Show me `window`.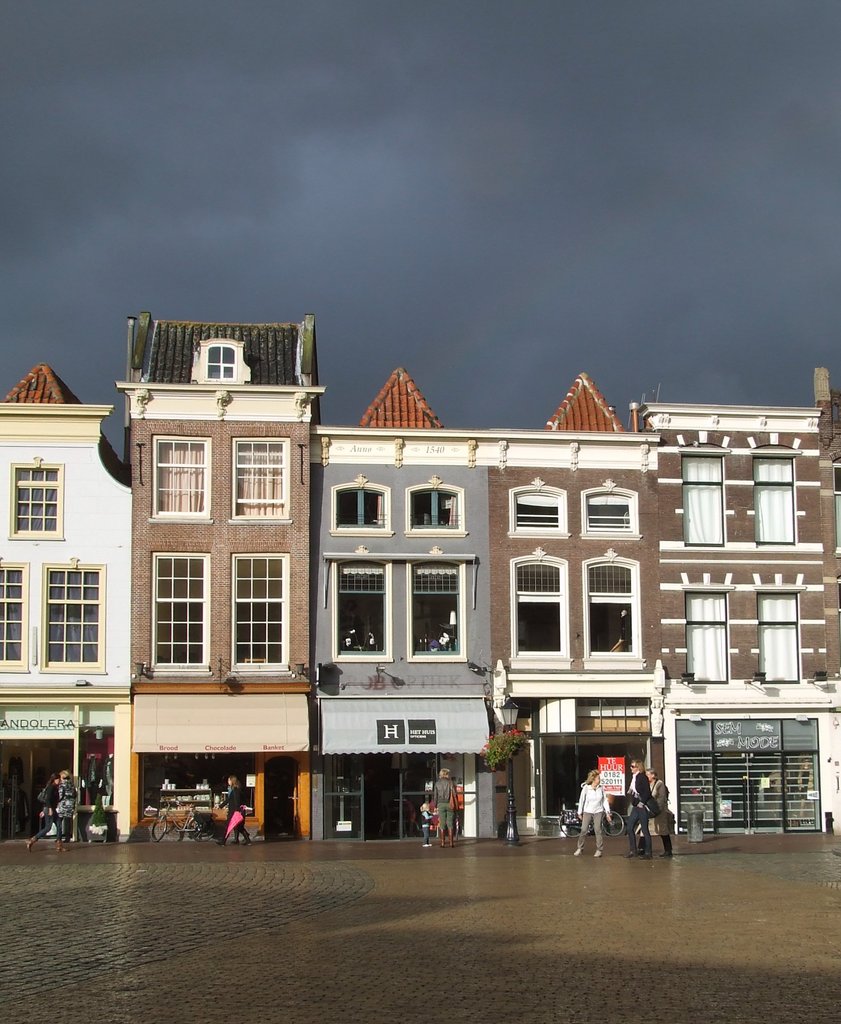
`window` is here: [674, 445, 742, 550].
